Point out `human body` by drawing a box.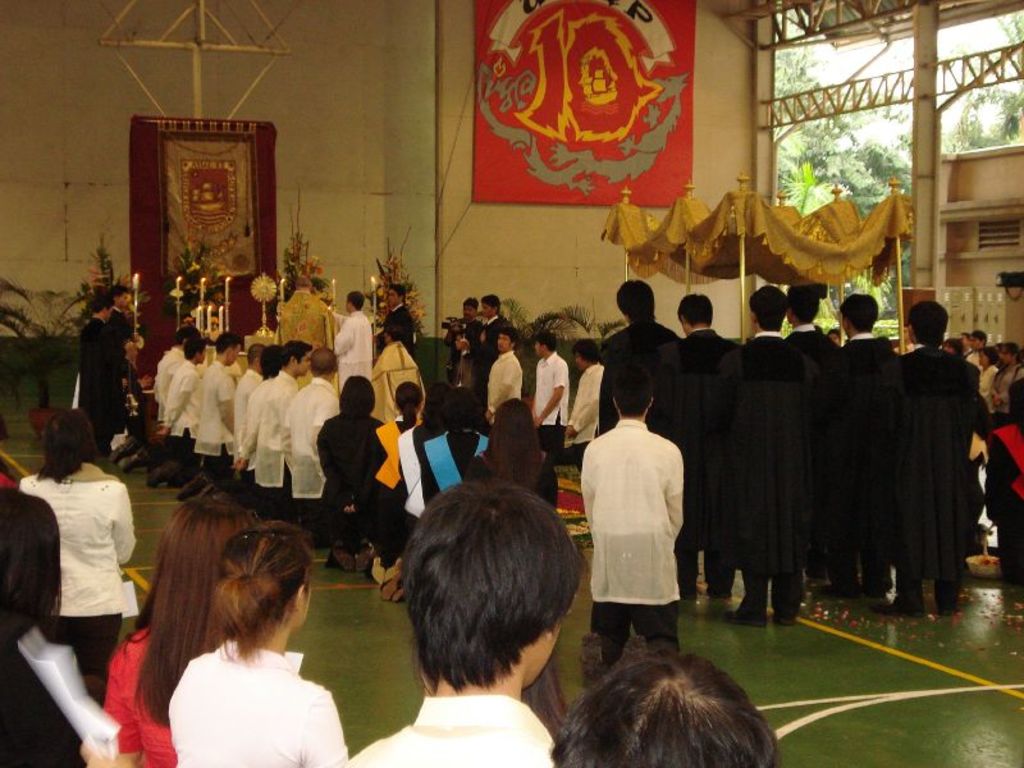
667,294,739,600.
